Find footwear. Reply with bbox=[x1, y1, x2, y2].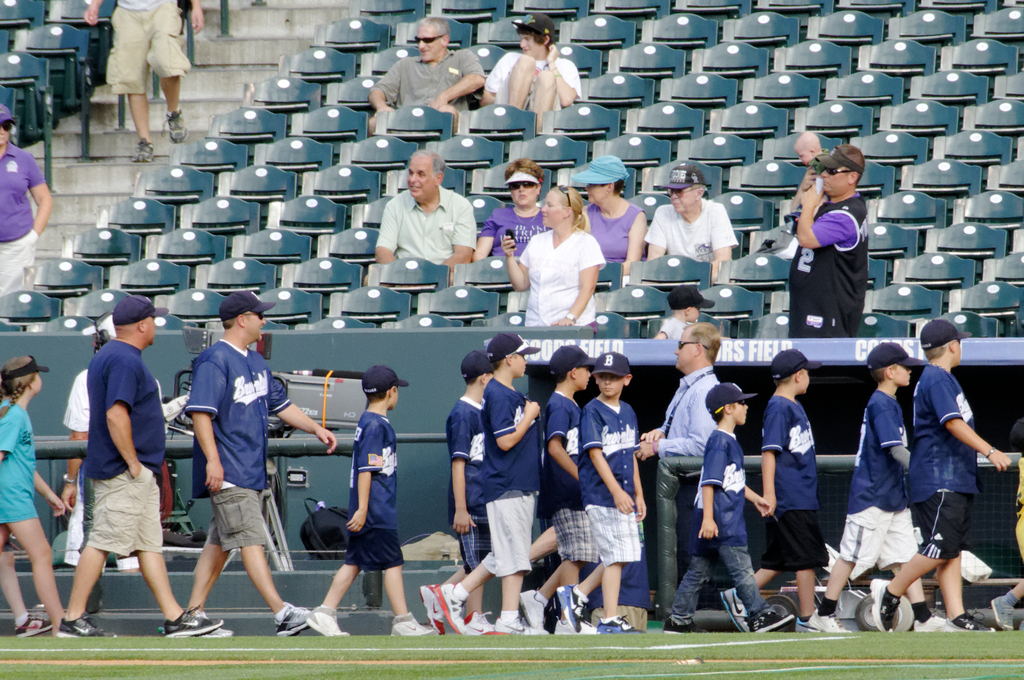
bbox=[492, 614, 543, 639].
